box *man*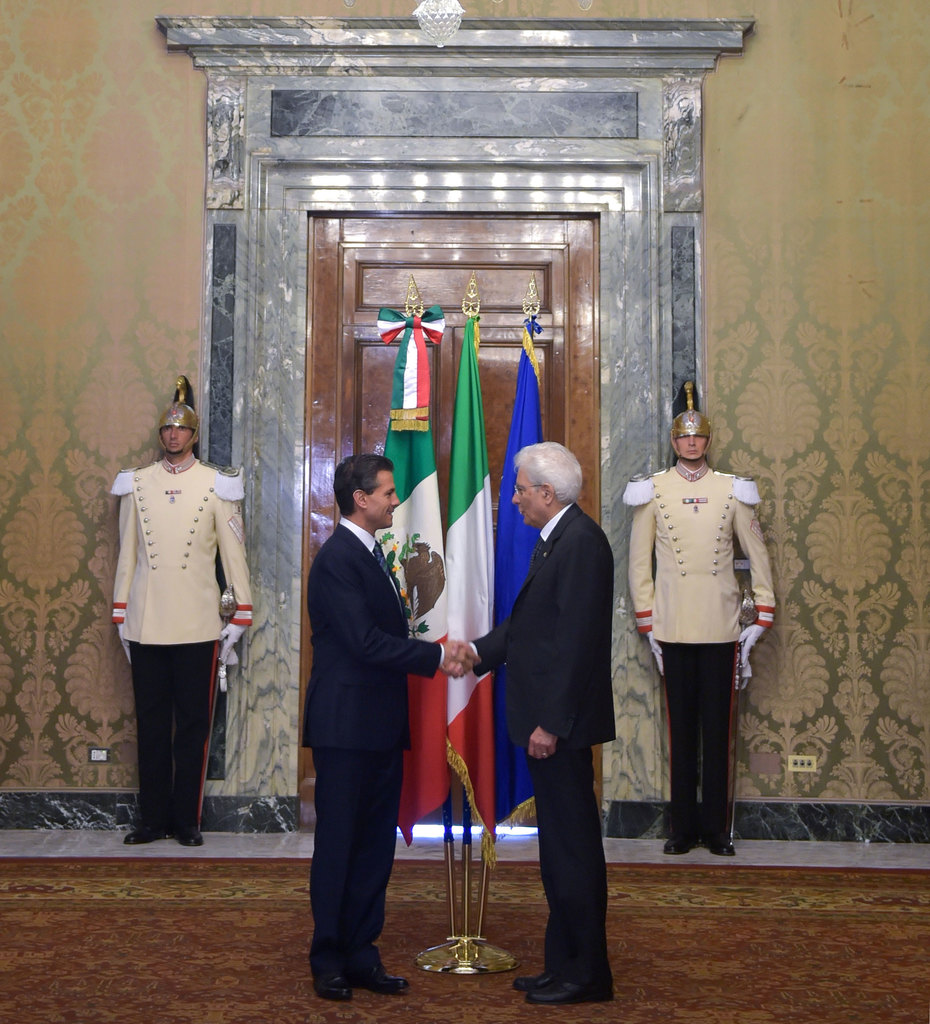
bbox(300, 452, 480, 1004)
